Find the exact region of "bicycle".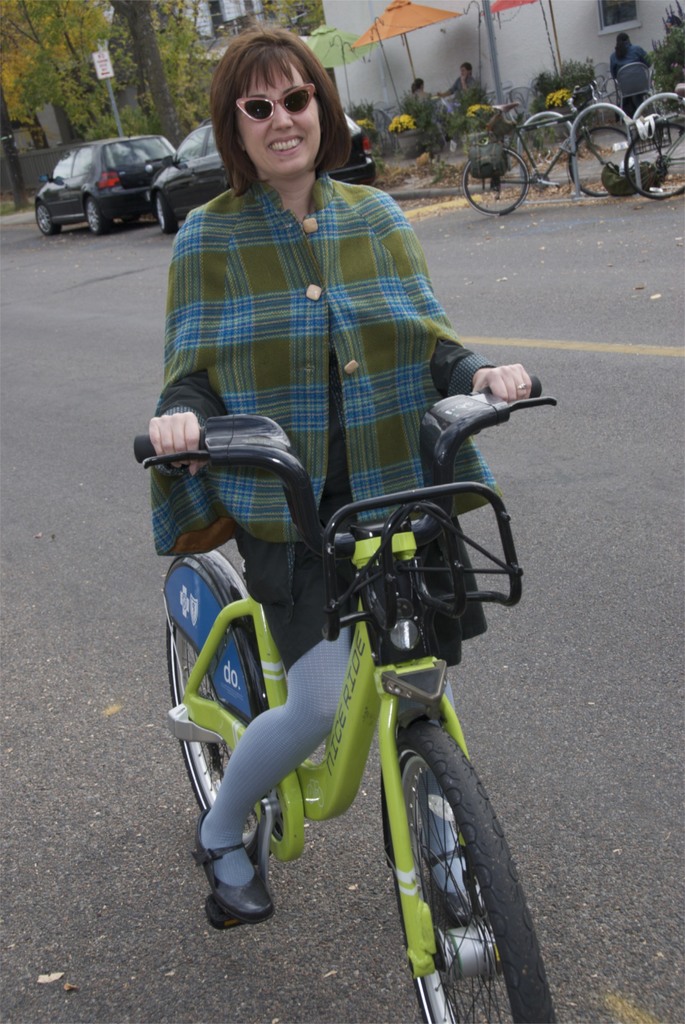
Exact region: select_region(623, 83, 684, 202).
